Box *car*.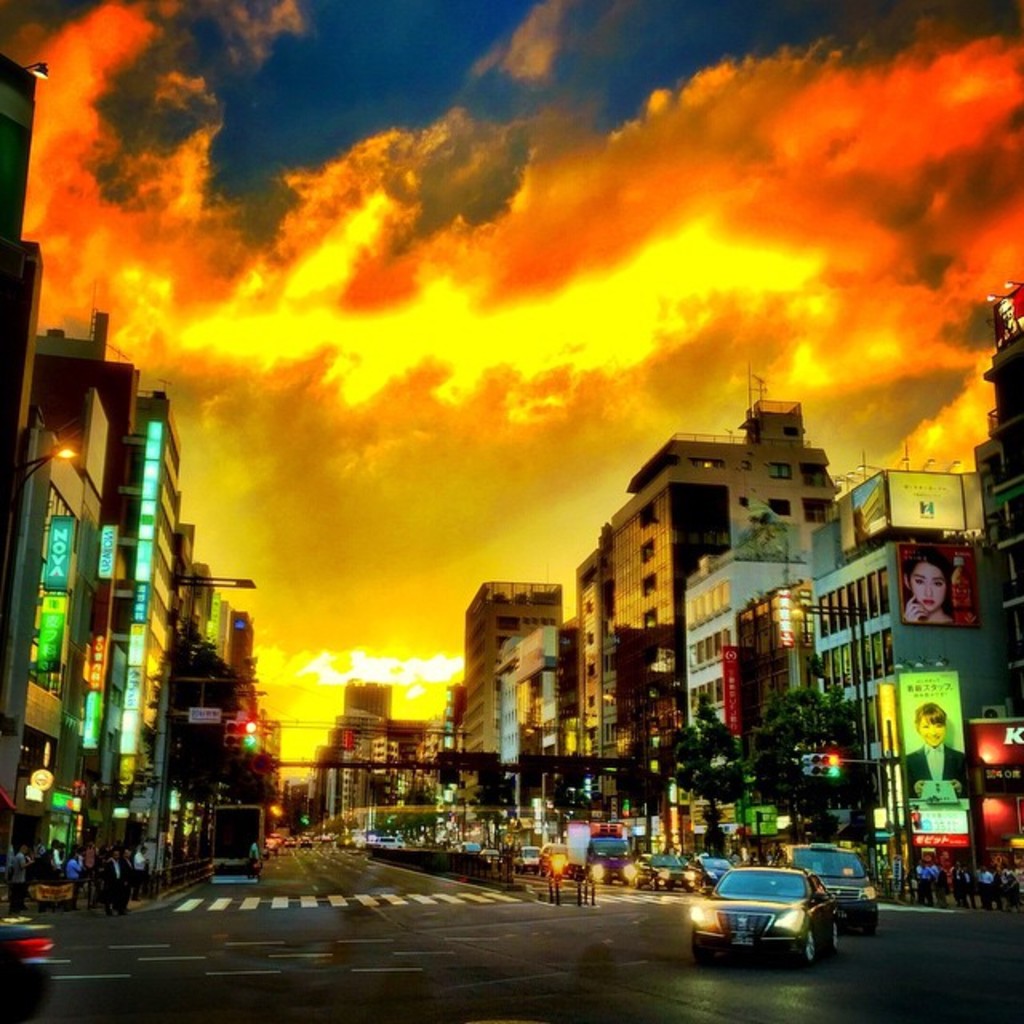
bbox=[766, 838, 875, 920].
